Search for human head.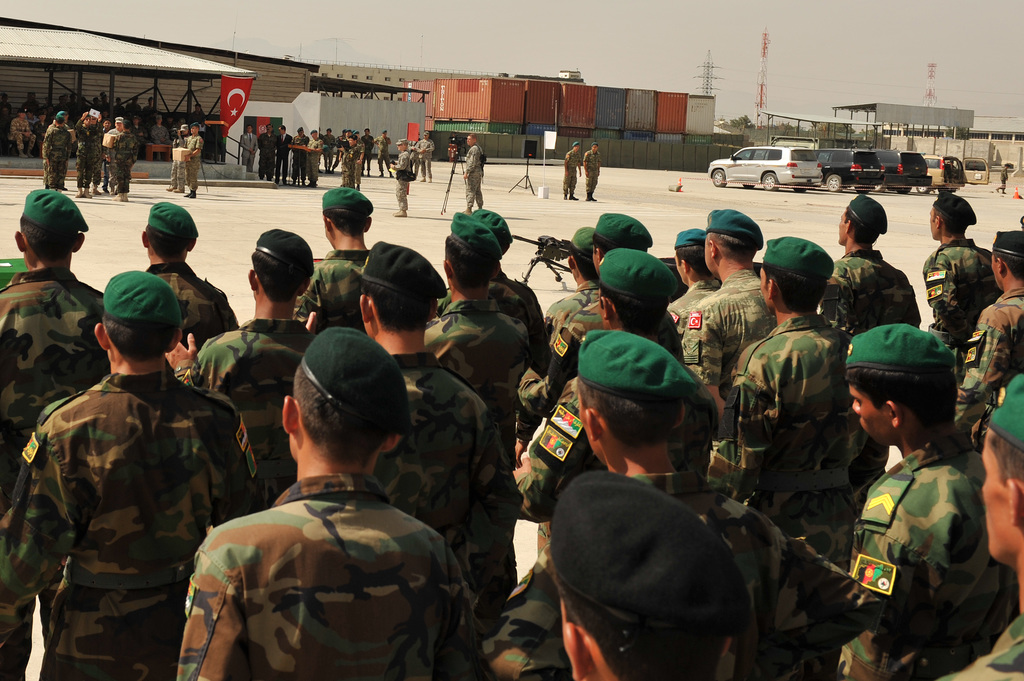
Found at crop(395, 137, 408, 153).
